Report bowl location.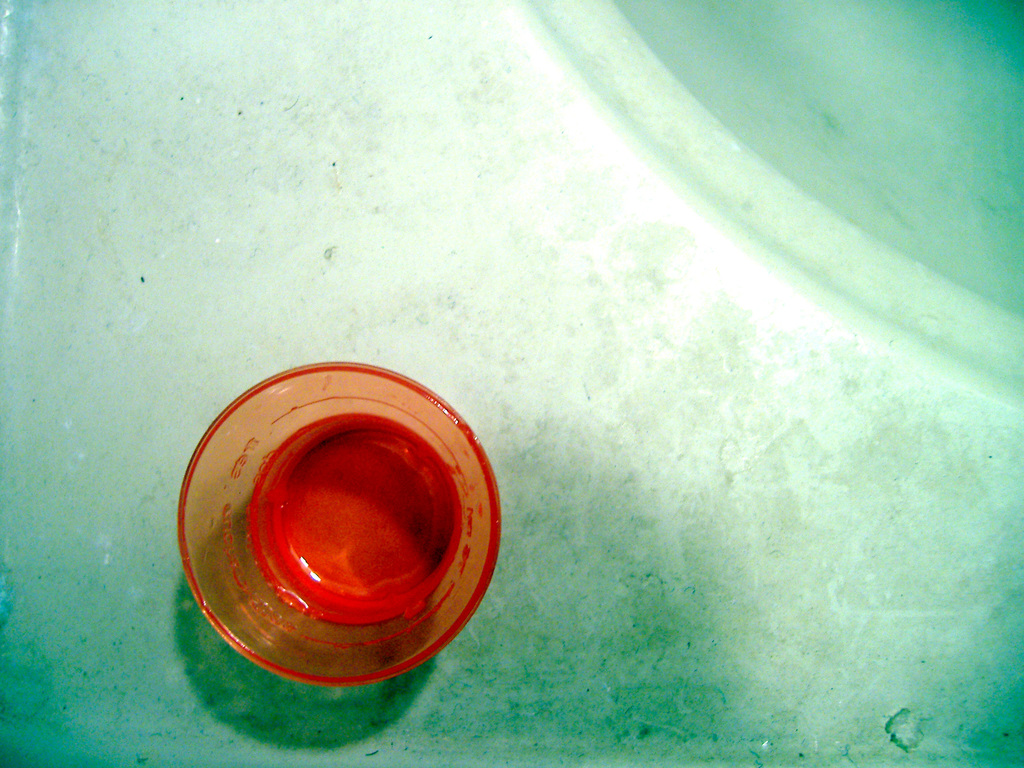
Report: left=178, top=356, right=495, bottom=692.
